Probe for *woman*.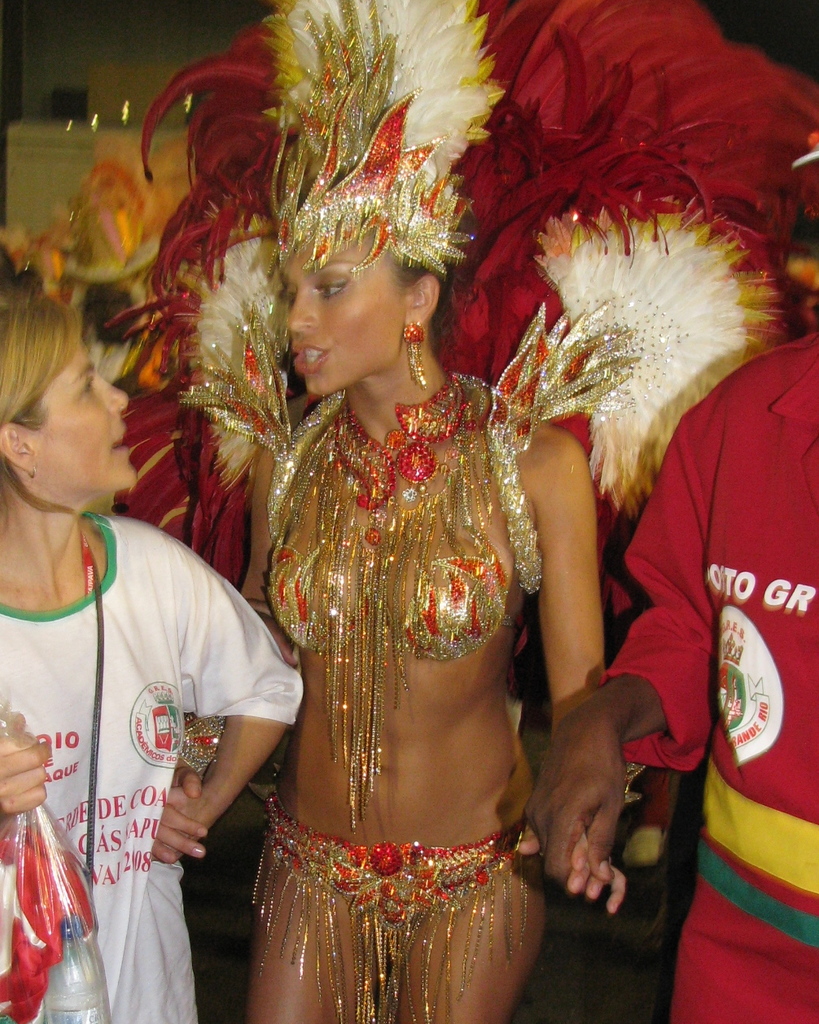
Probe result: <bbox>182, 81, 620, 997</bbox>.
